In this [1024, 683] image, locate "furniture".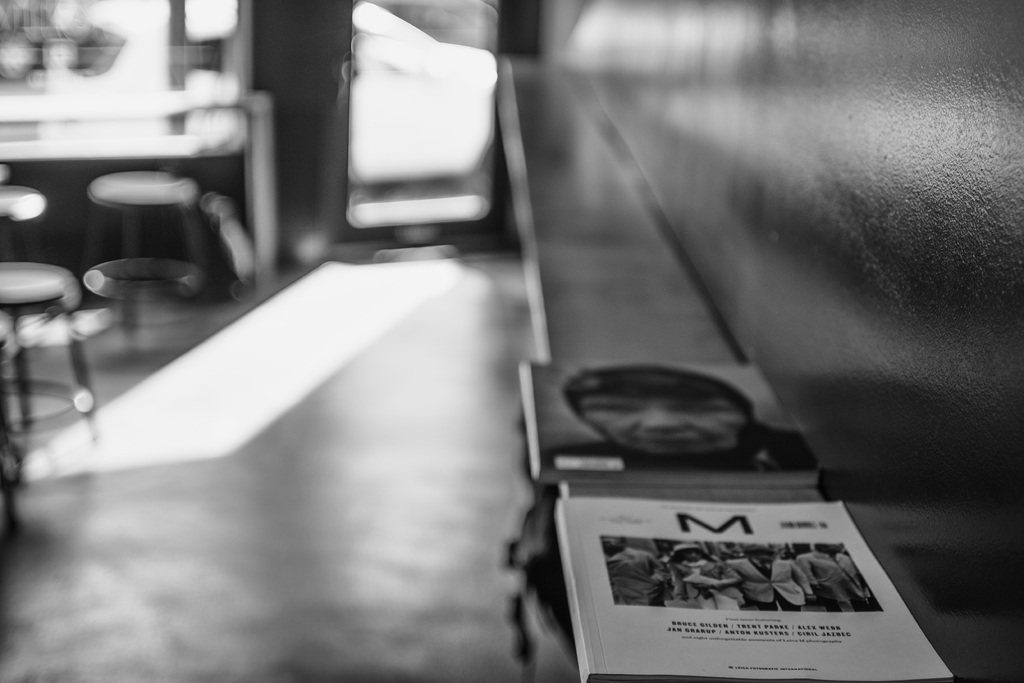
Bounding box: <box>88,170,202,327</box>.
